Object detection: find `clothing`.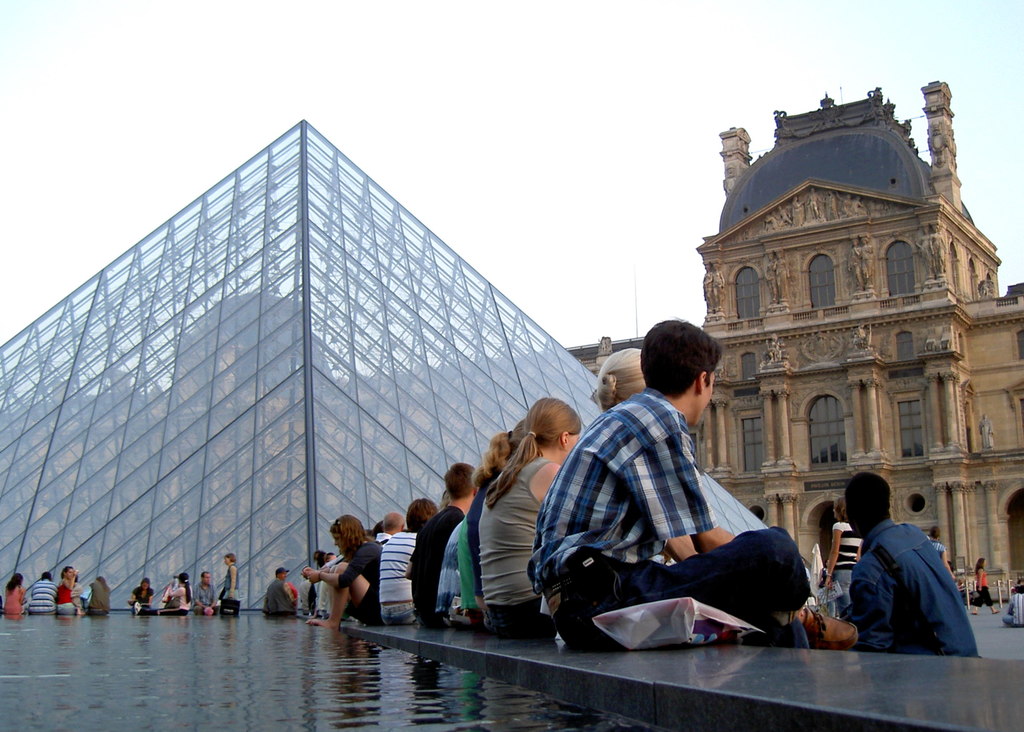
[left=223, top=564, right=240, bottom=600].
